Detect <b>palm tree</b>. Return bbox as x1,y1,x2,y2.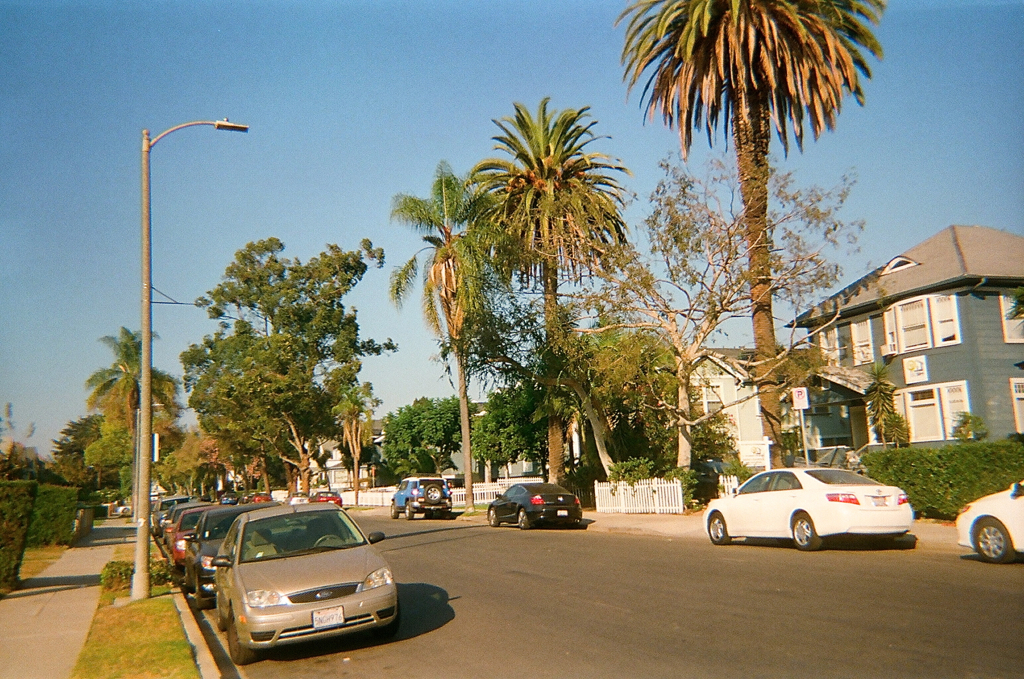
91,330,183,568.
